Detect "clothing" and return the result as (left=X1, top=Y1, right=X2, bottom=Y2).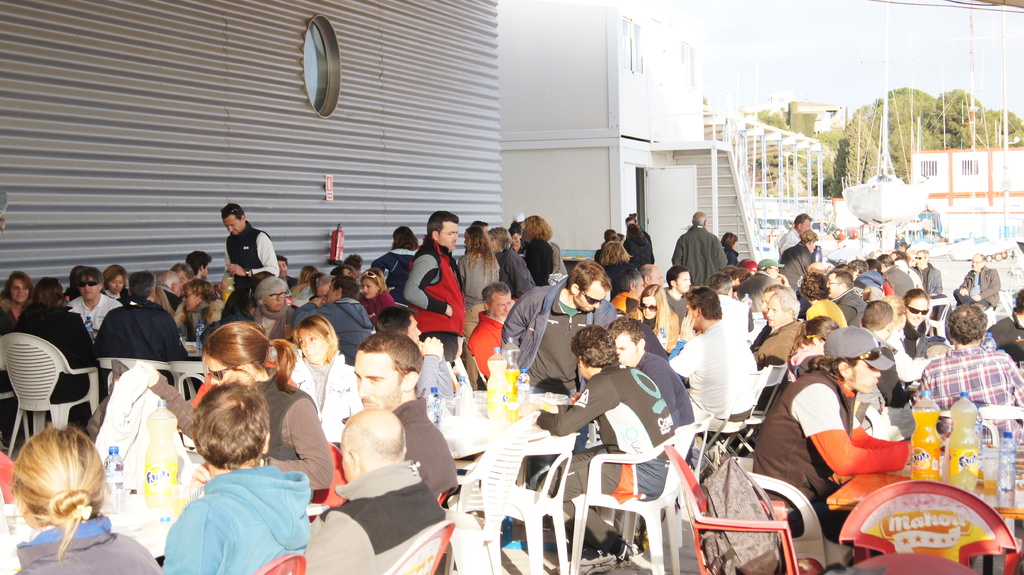
(left=460, top=247, right=502, bottom=307).
